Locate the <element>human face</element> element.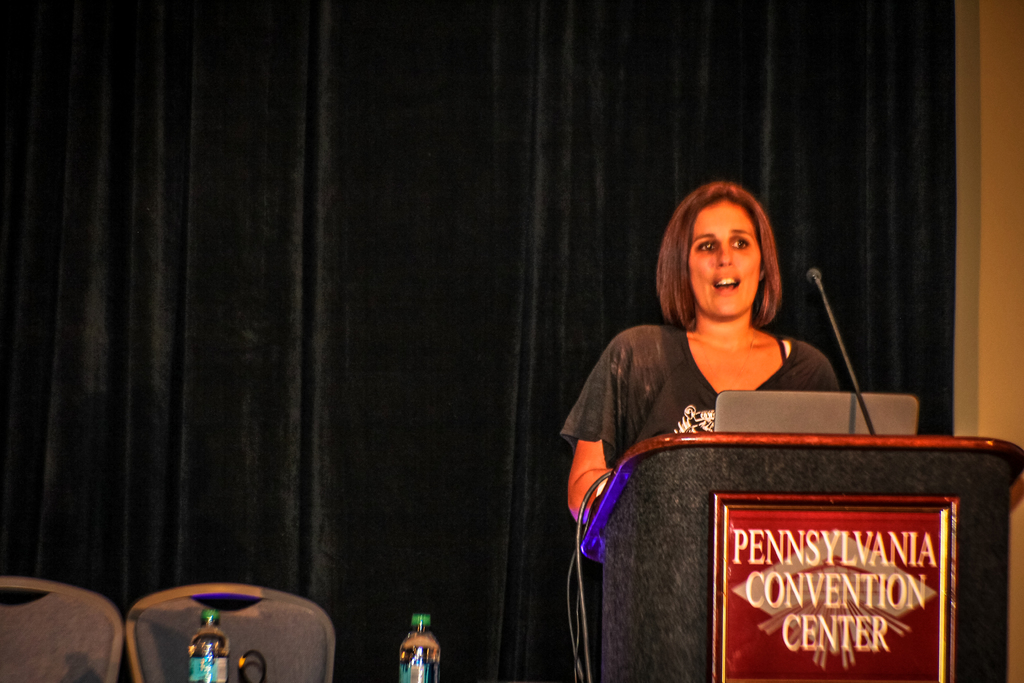
Element bbox: (689, 202, 760, 319).
